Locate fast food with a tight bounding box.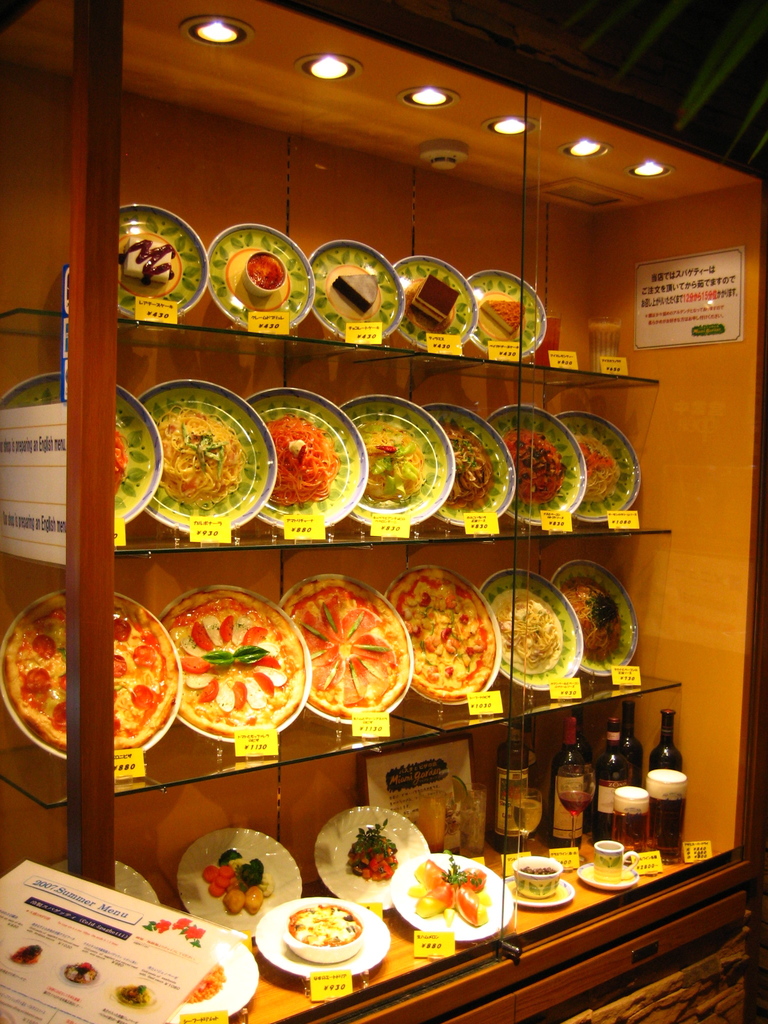
Rect(170, 584, 304, 739).
